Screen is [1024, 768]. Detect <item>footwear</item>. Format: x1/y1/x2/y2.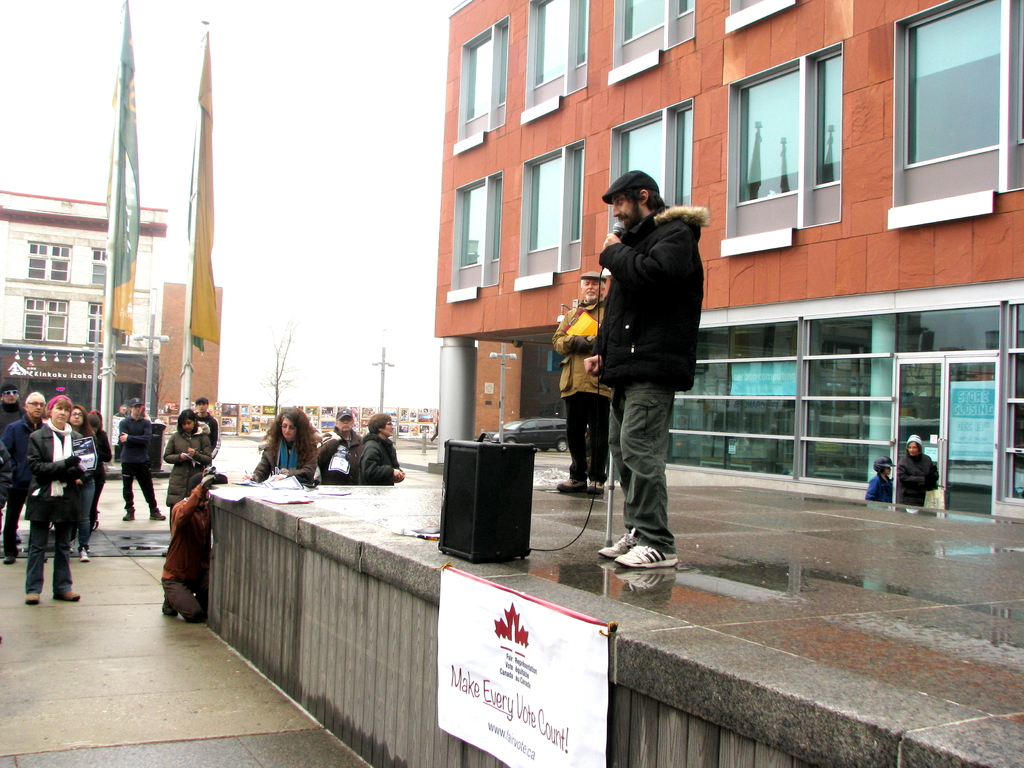
557/475/600/496.
